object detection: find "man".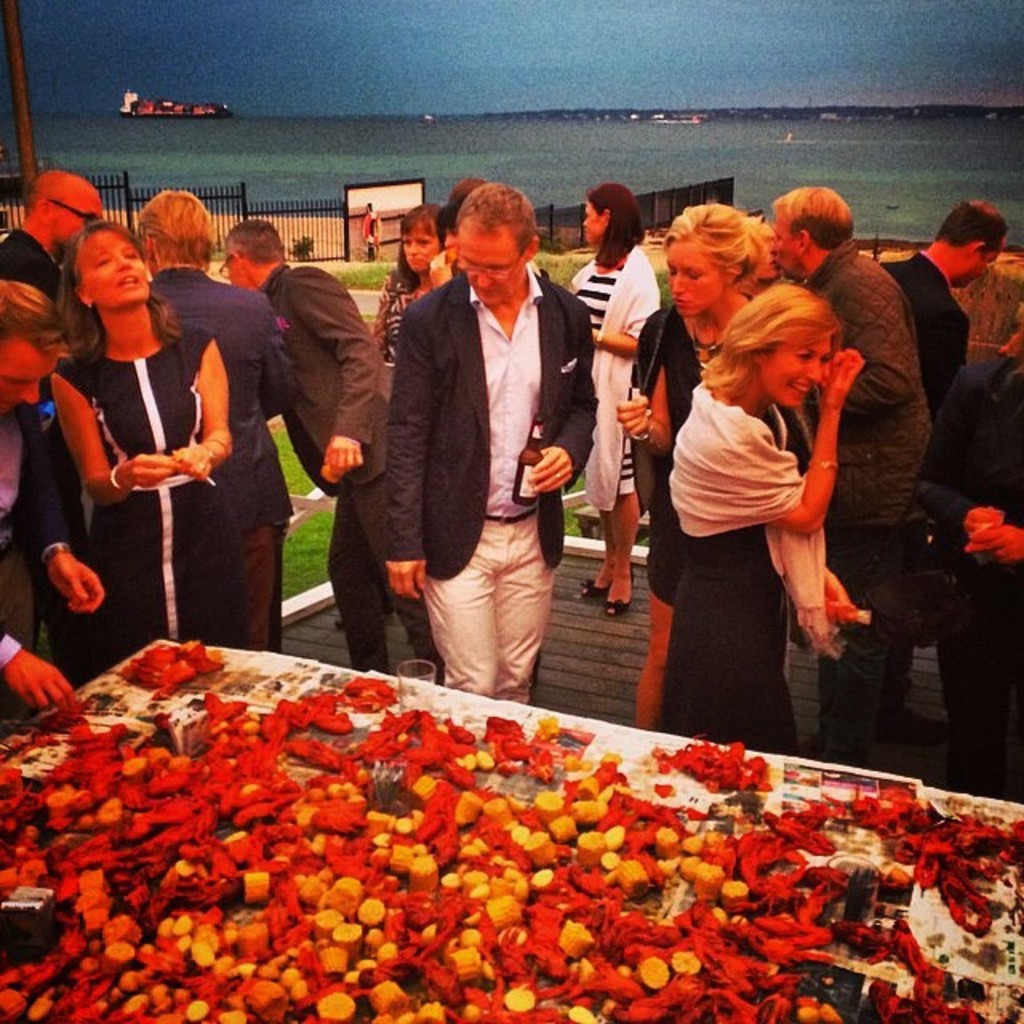
(left=382, top=179, right=598, bottom=702).
